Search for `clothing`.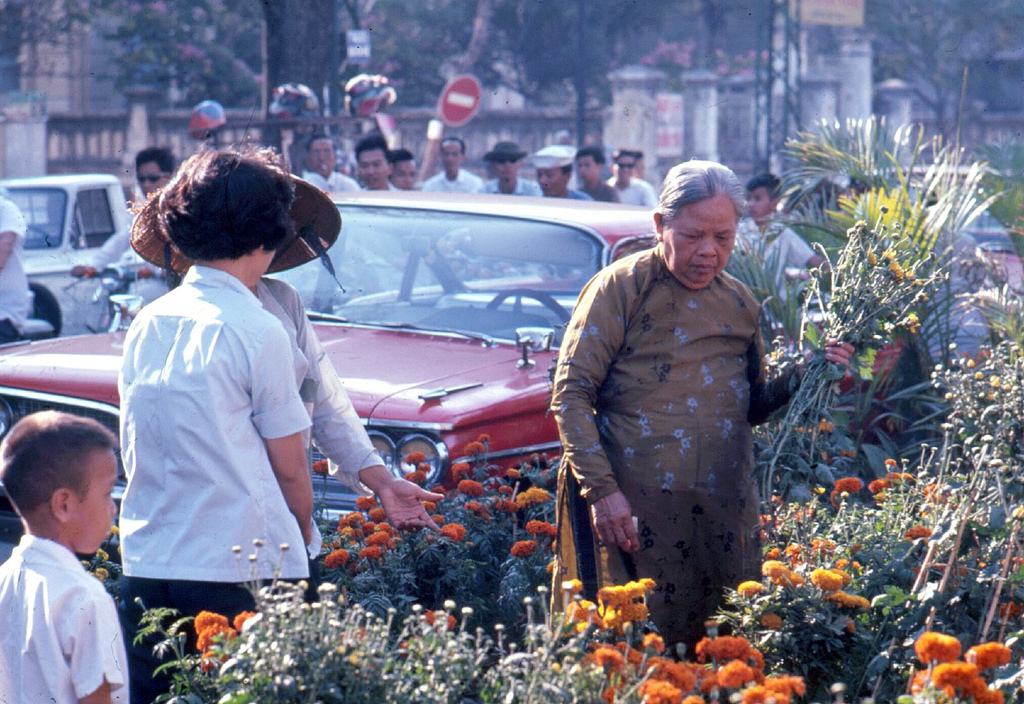
Found at [600, 179, 653, 212].
